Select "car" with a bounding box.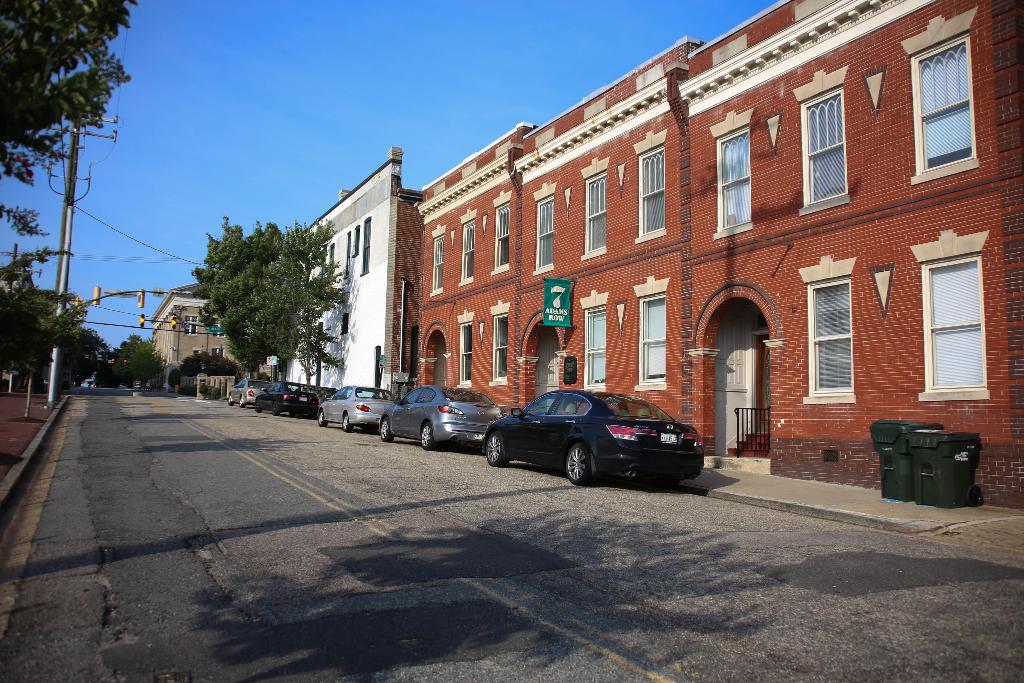
locate(319, 384, 393, 429).
